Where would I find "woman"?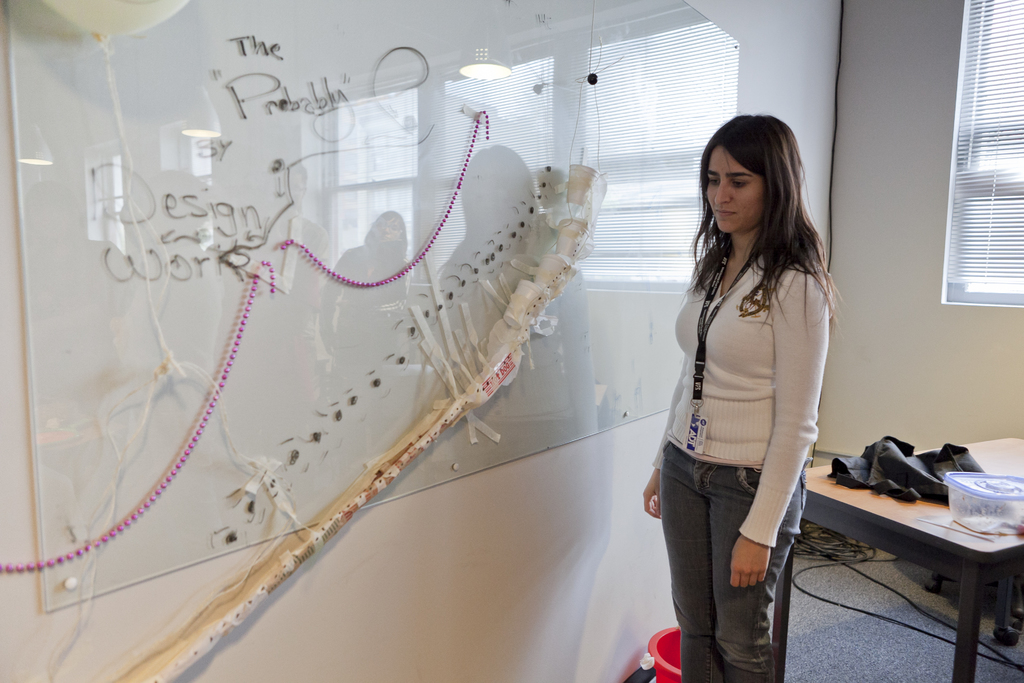
At crop(641, 97, 852, 682).
